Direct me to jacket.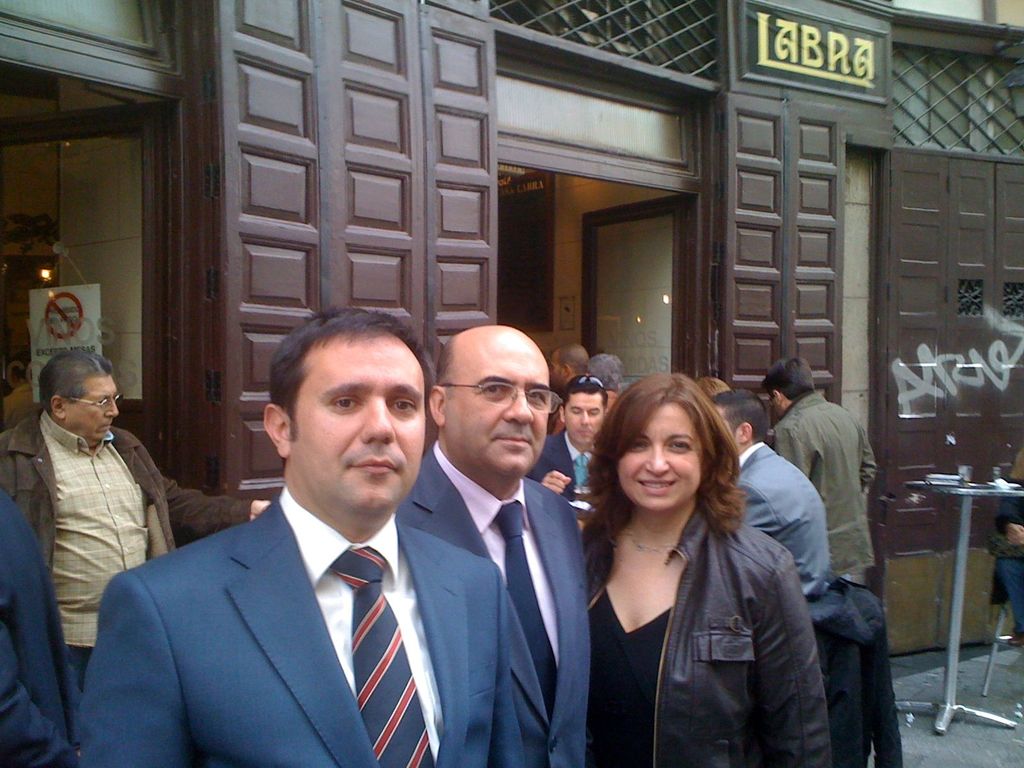
Direction: detection(0, 412, 260, 558).
